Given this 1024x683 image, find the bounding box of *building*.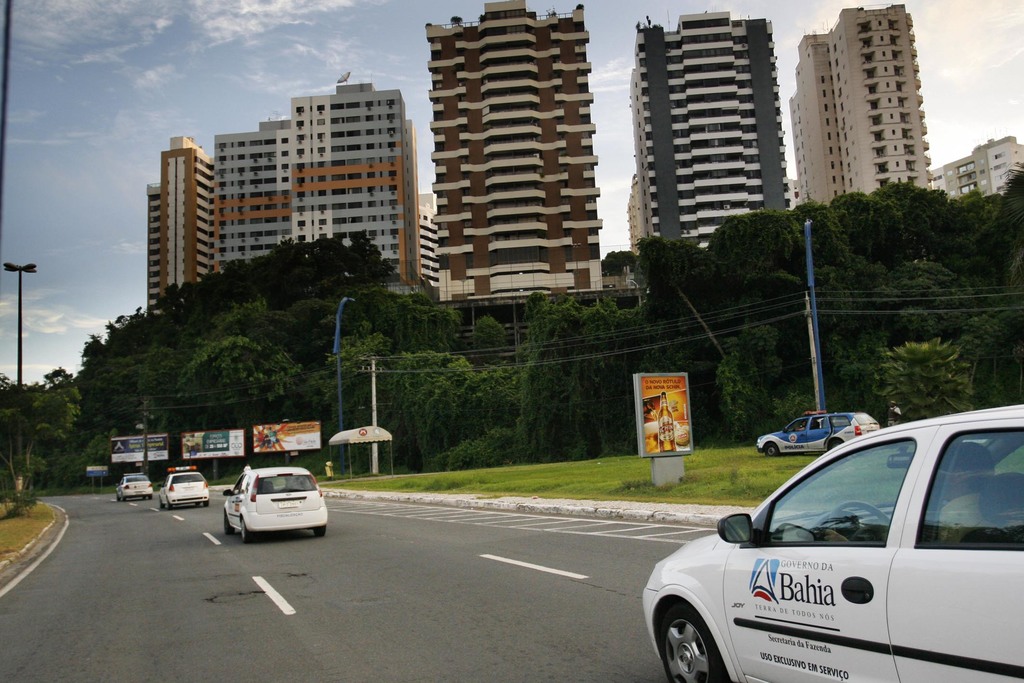
[x1=934, y1=139, x2=1023, y2=197].
